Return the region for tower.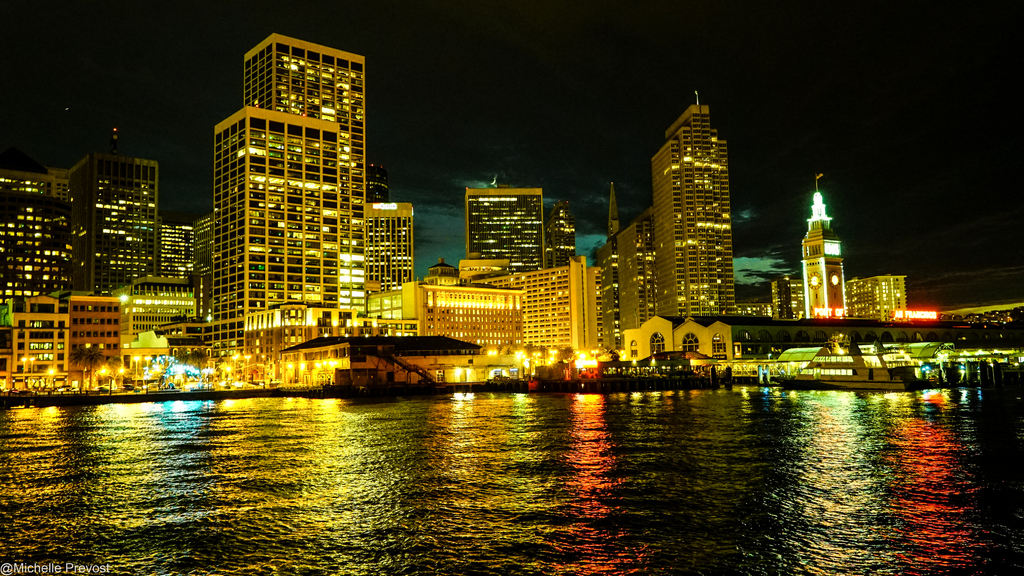
bbox=(161, 216, 194, 292).
